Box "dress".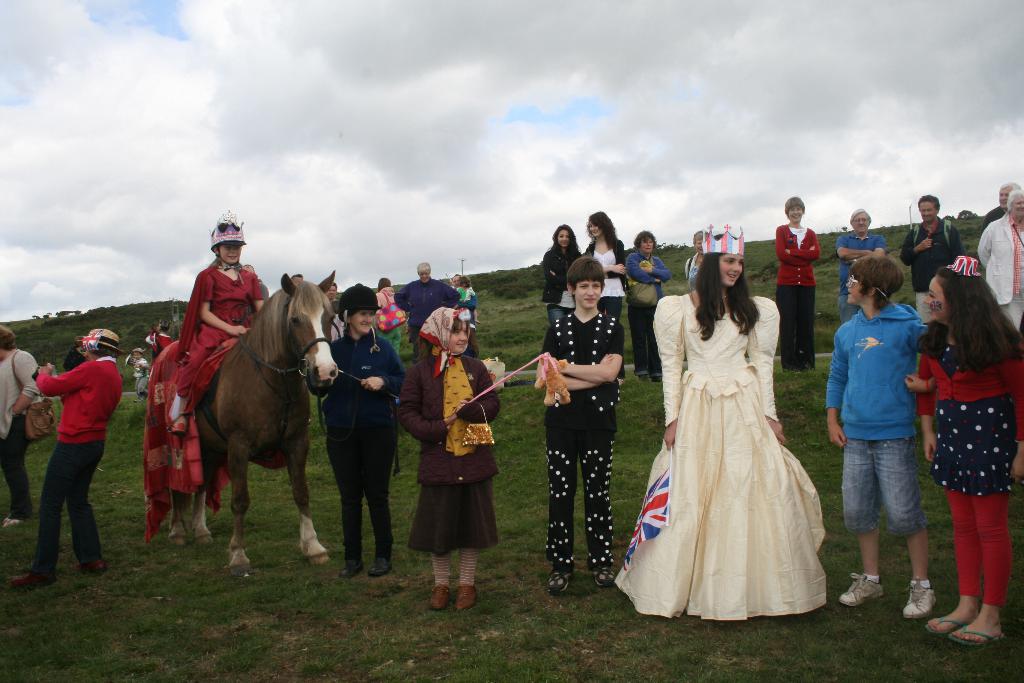
x1=639, y1=286, x2=844, y2=606.
